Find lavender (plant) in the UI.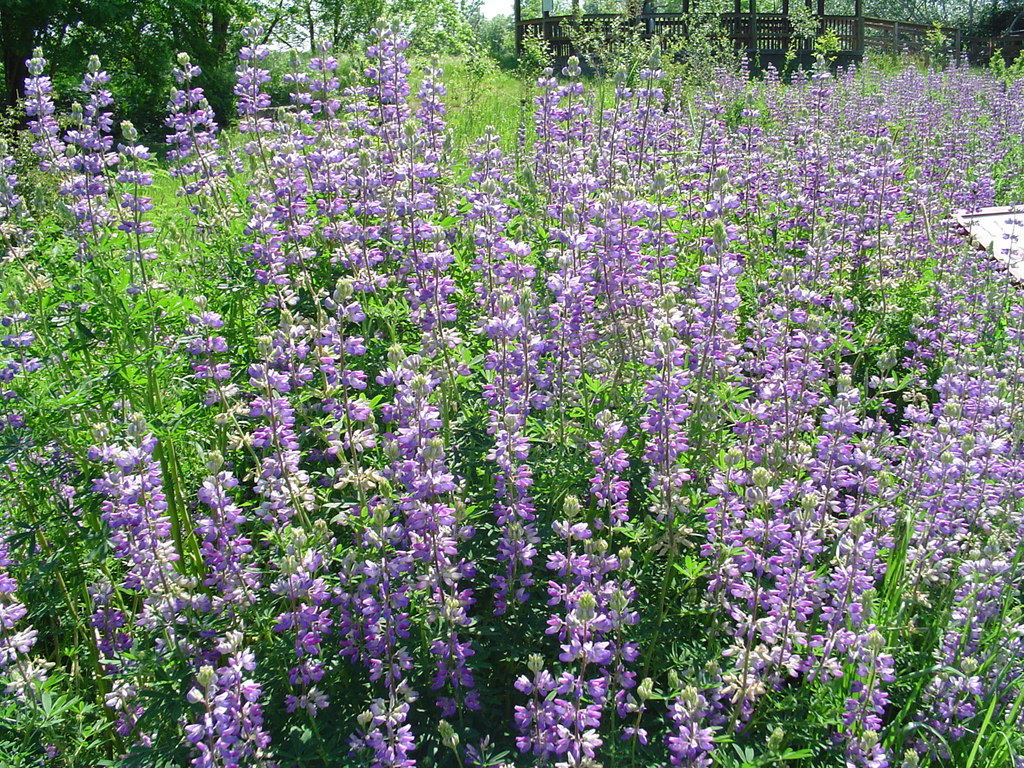
UI element at BBox(509, 332, 536, 420).
